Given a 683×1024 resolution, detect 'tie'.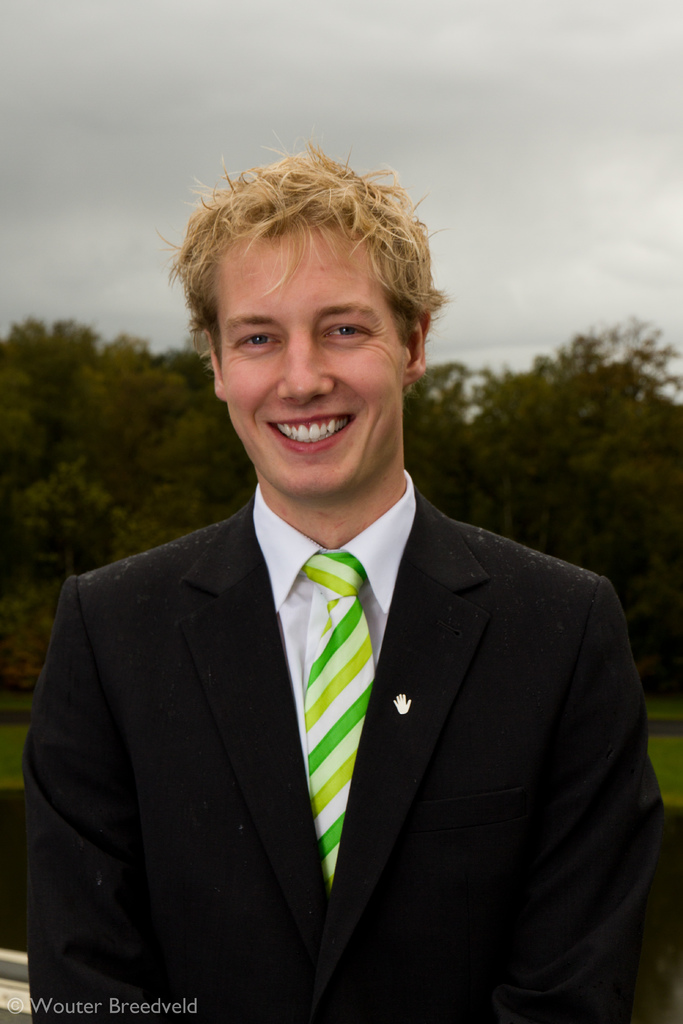
l=301, t=548, r=381, b=894.
